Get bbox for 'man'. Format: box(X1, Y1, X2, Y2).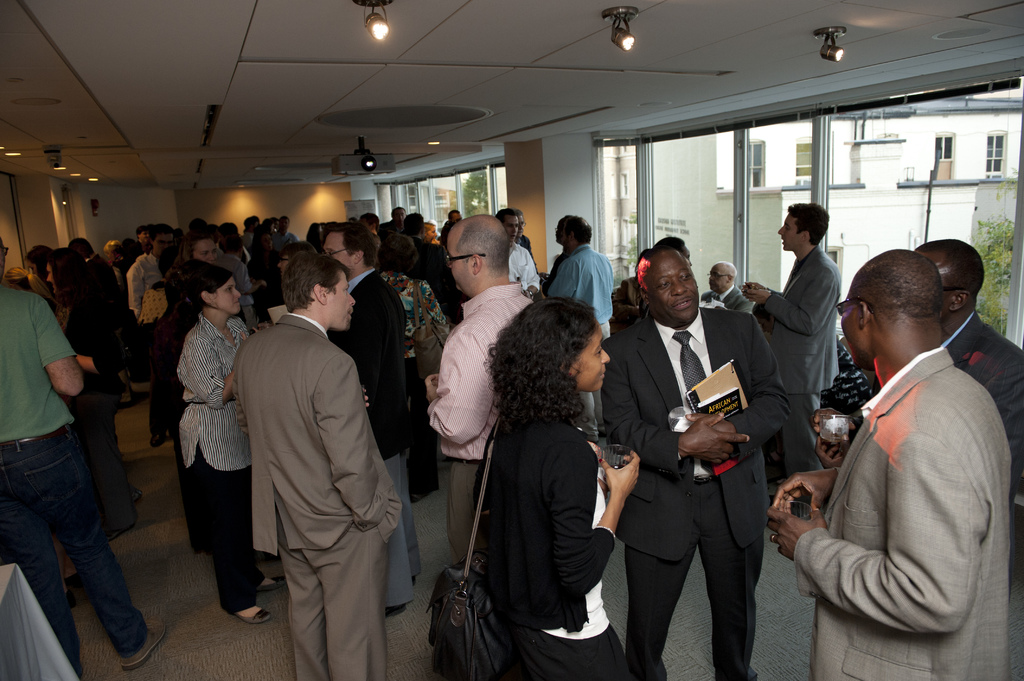
box(426, 212, 533, 574).
